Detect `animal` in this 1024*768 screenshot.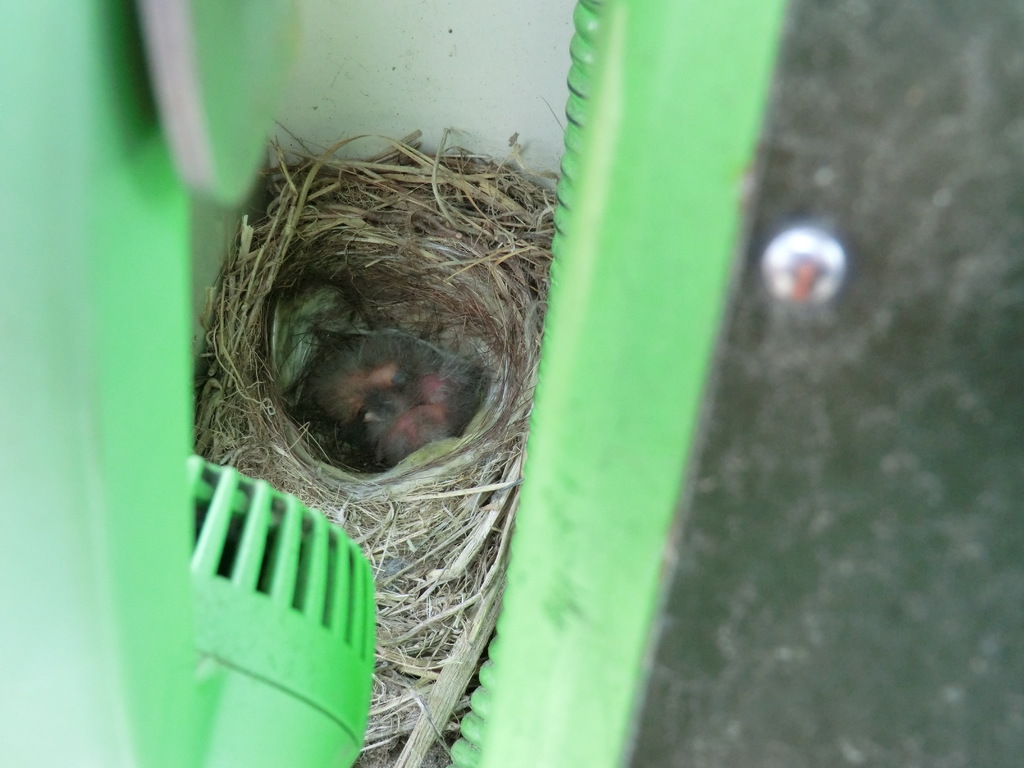
Detection: detection(240, 312, 495, 477).
